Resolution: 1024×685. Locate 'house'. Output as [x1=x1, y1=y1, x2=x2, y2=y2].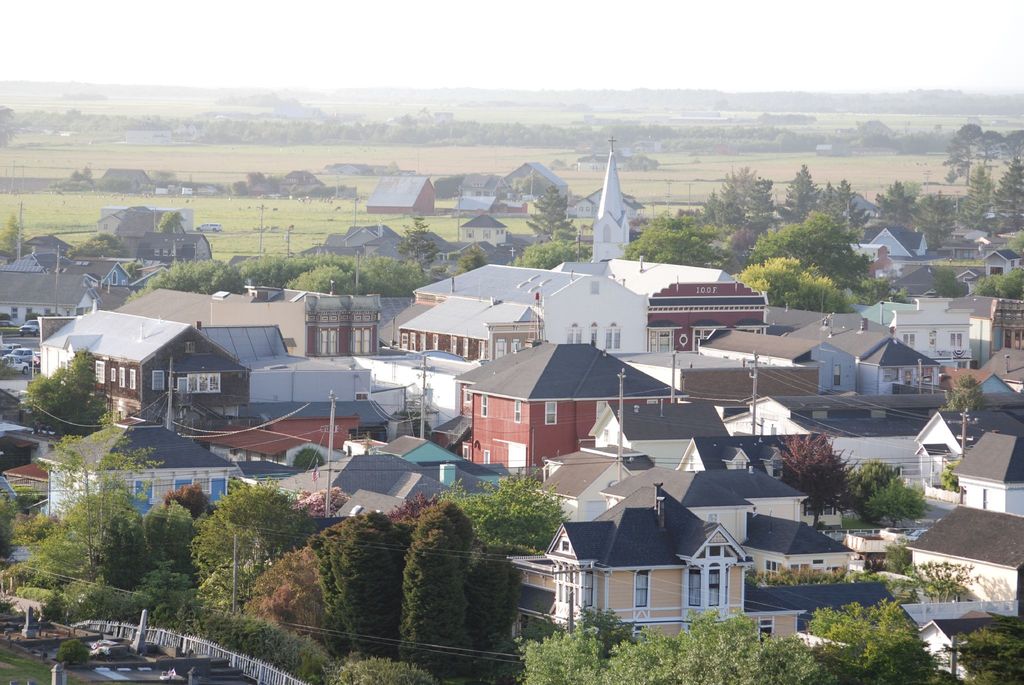
[x1=125, y1=121, x2=170, y2=149].
